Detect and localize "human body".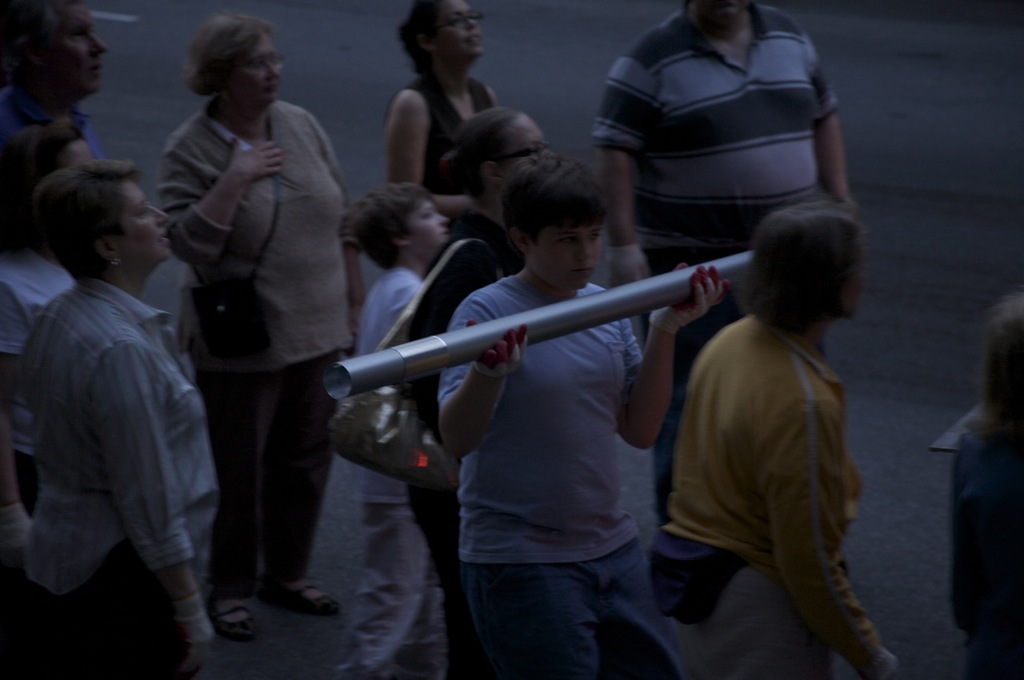
Localized at <box>183,7,368,651</box>.
